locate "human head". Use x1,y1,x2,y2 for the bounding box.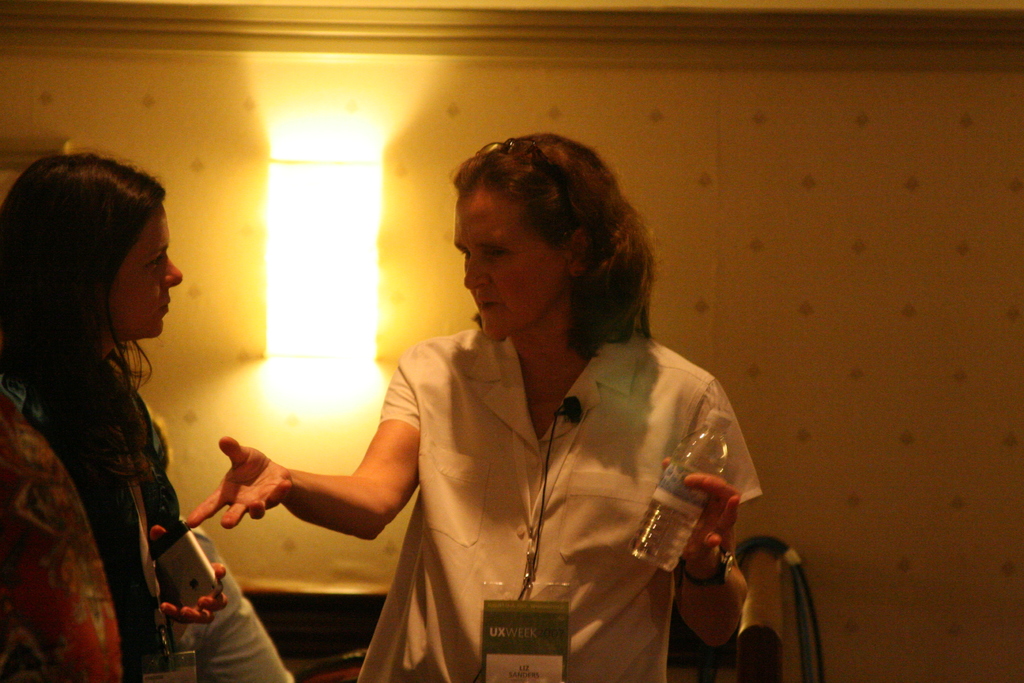
440,132,660,352.
